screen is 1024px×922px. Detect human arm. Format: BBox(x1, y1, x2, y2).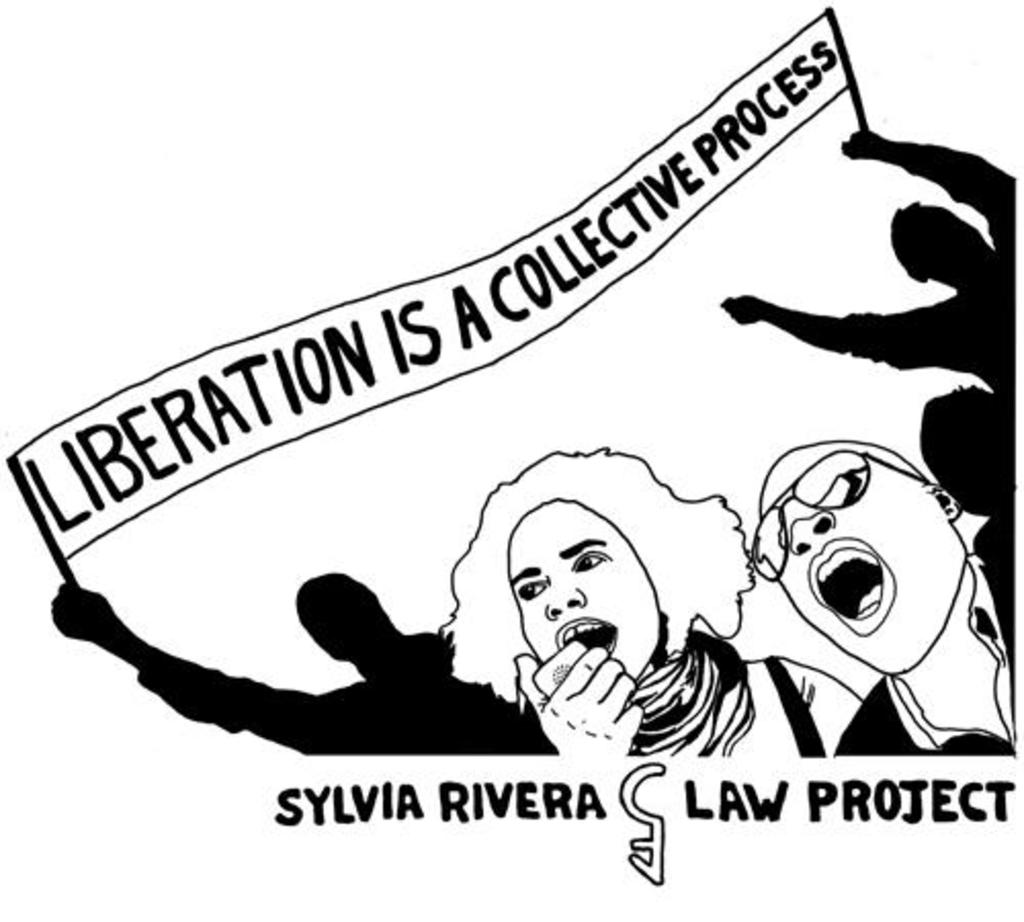
BBox(49, 576, 360, 748).
